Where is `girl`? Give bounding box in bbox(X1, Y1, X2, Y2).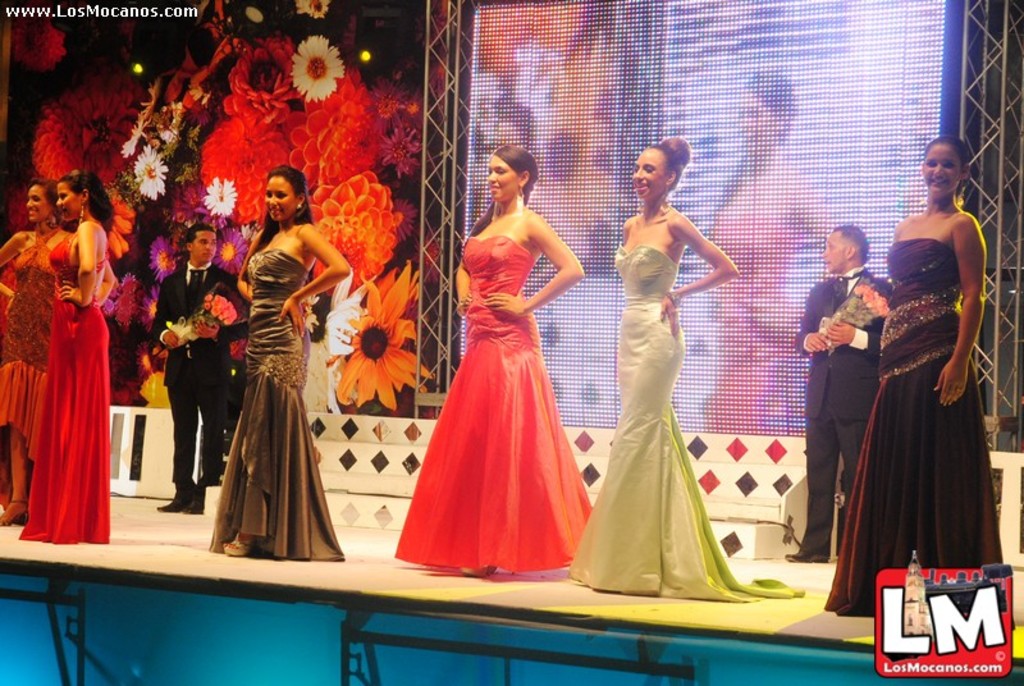
bbox(210, 161, 351, 555).
